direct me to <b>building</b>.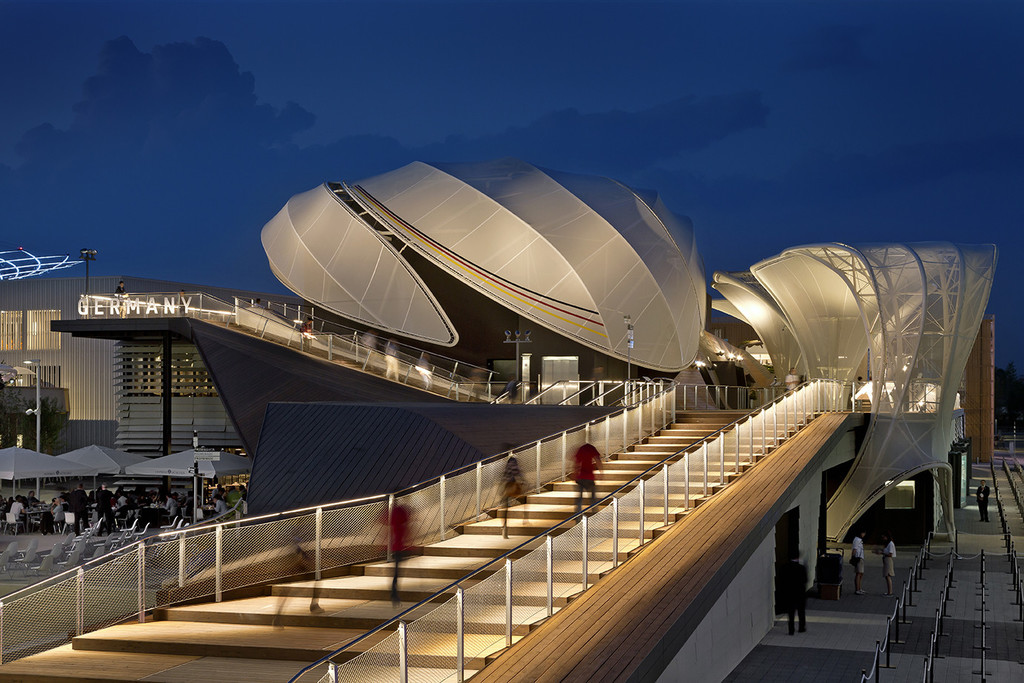
Direction: [0, 276, 251, 502].
